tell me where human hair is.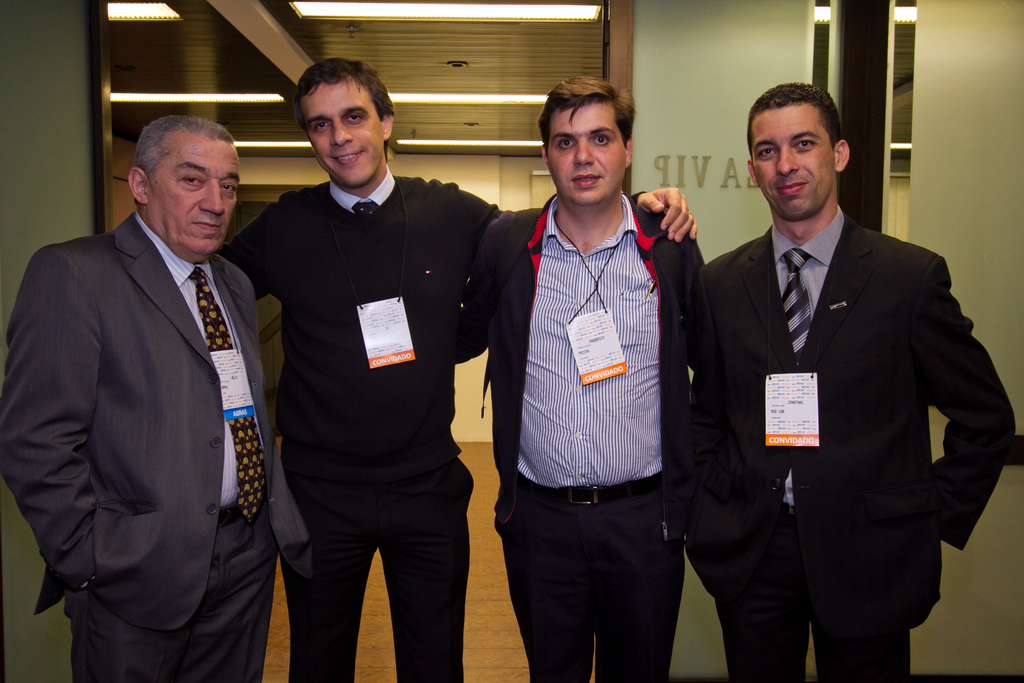
human hair is at (x1=755, y1=86, x2=856, y2=189).
